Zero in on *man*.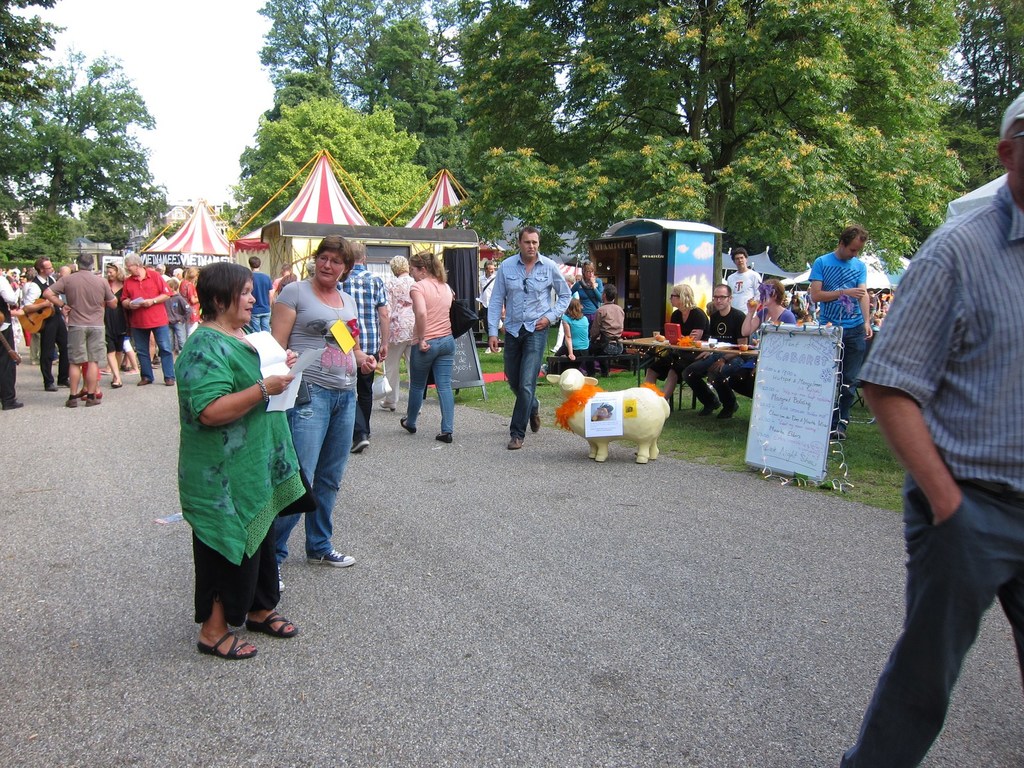
Zeroed in: locate(45, 253, 120, 410).
